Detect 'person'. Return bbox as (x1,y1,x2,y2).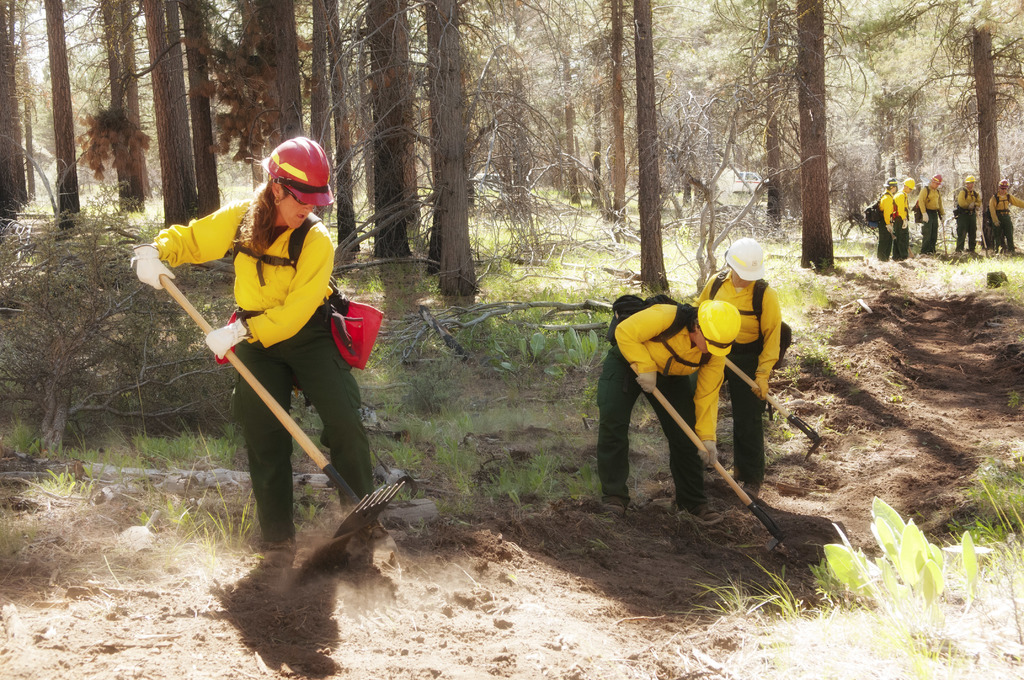
(913,172,941,256).
